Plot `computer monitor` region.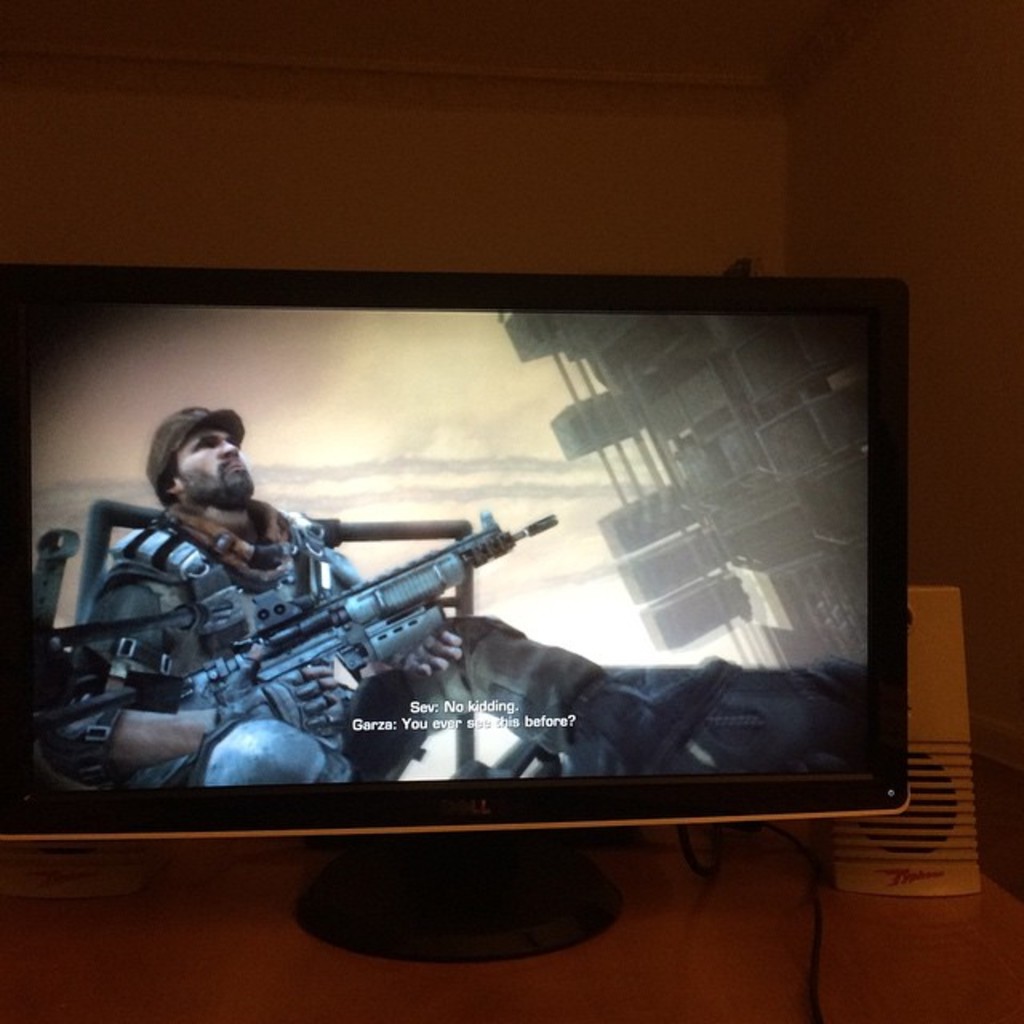
Plotted at bbox(21, 301, 954, 973).
